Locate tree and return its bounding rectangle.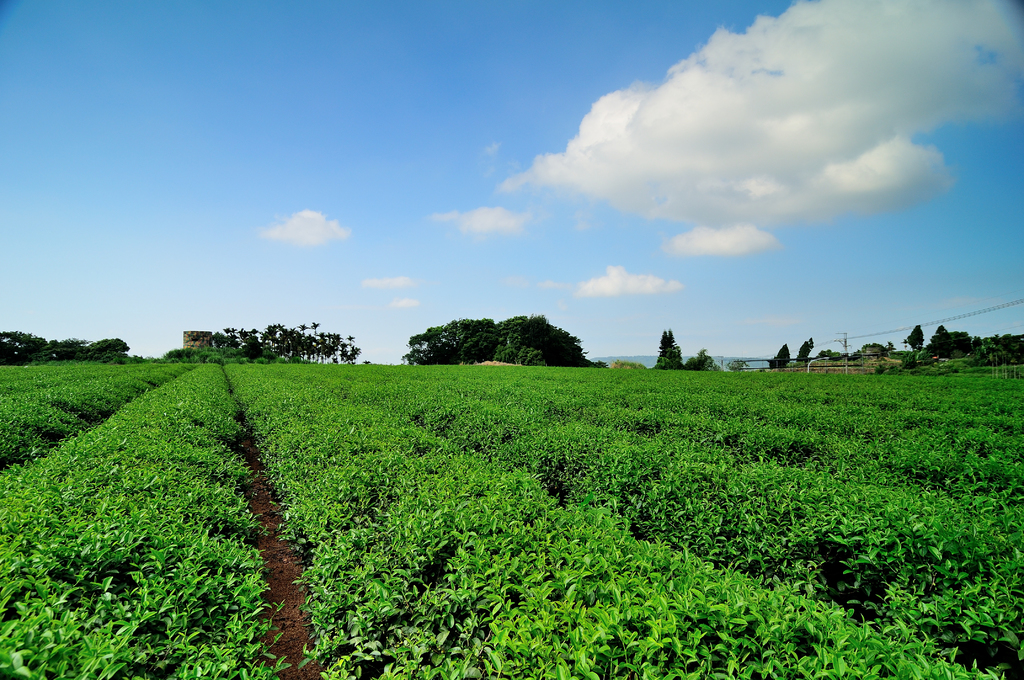
908 321 922 362.
